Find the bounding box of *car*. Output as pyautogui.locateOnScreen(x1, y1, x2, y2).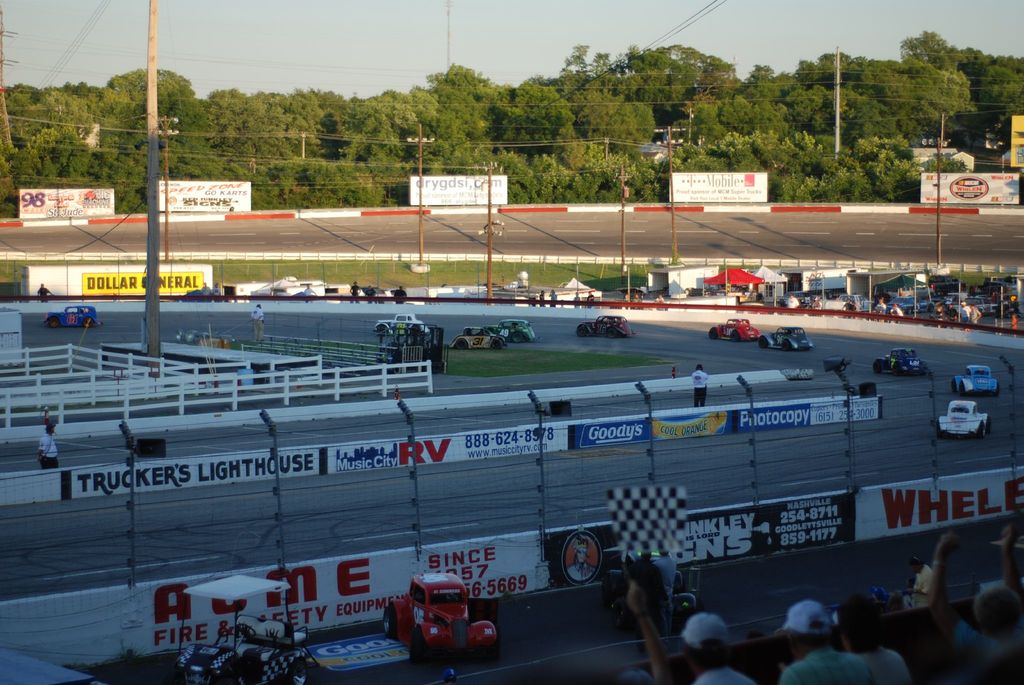
pyautogui.locateOnScreen(381, 571, 497, 664).
